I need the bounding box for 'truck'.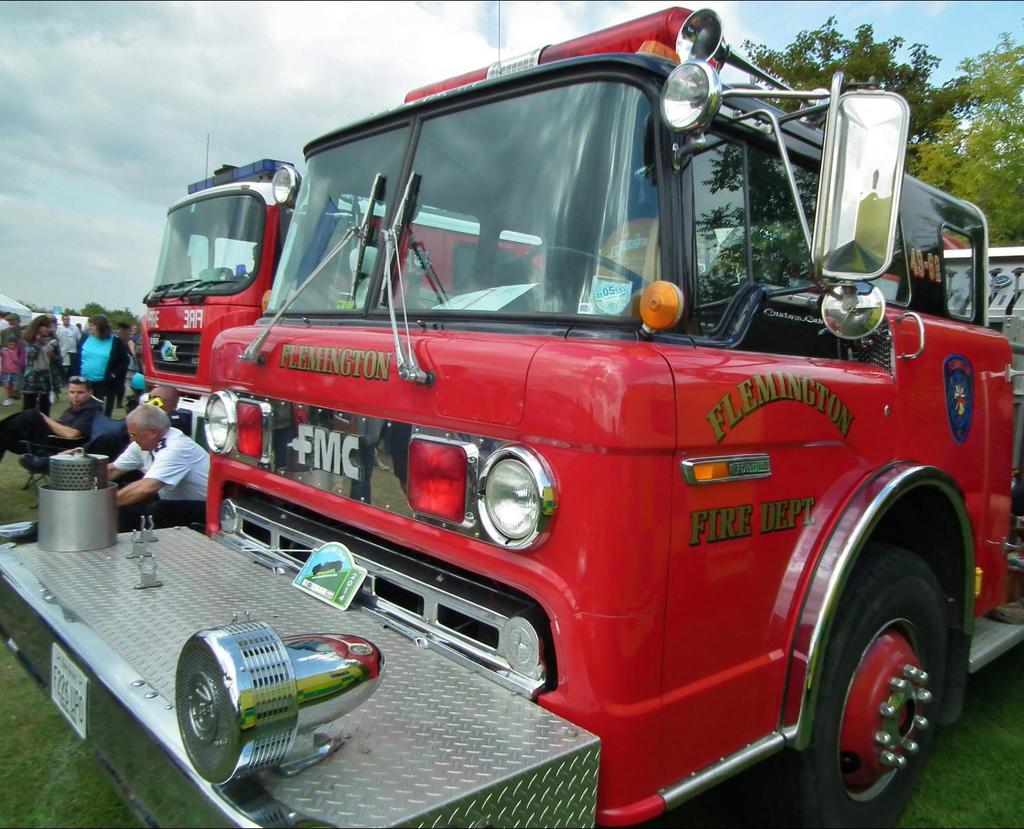
Here it is: pyautogui.locateOnScreen(130, 155, 542, 484).
